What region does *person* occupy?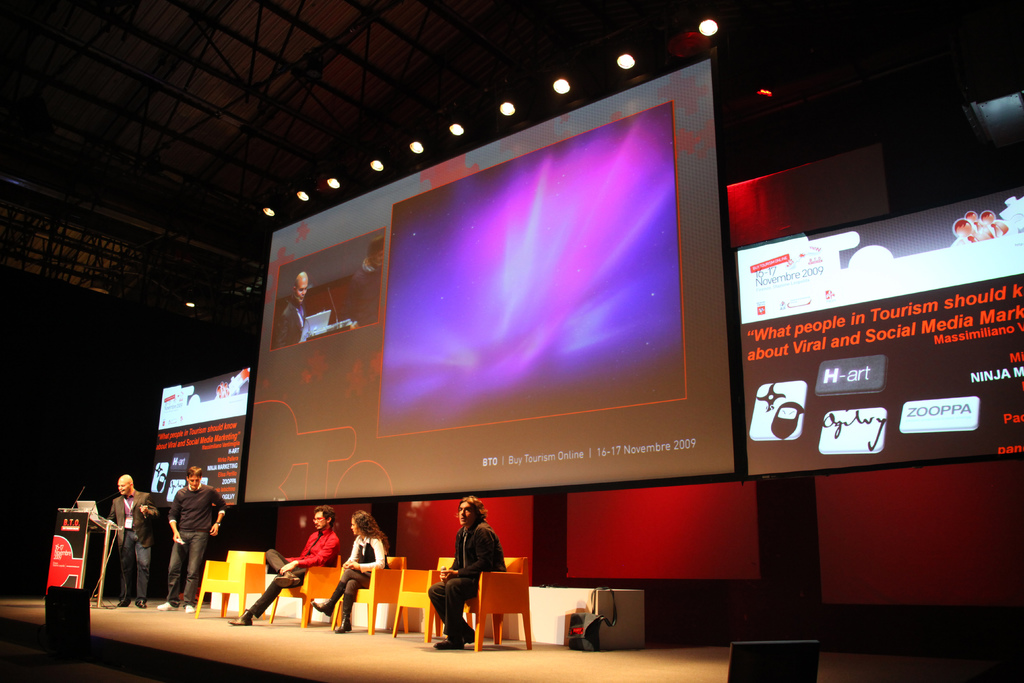
pyautogui.locateOnScreen(109, 476, 158, 609).
